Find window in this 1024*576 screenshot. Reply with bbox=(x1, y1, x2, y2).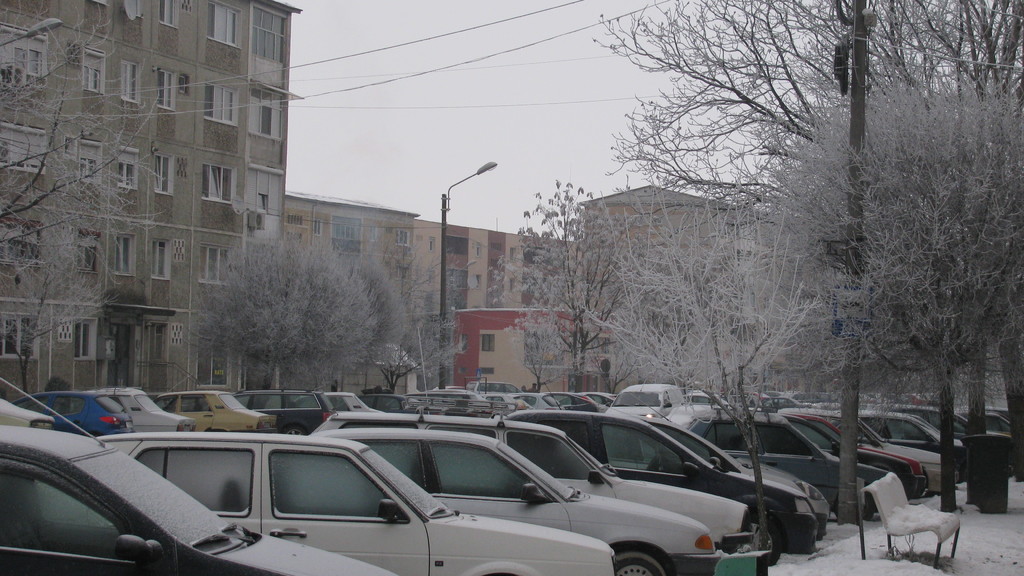
bbox=(0, 217, 40, 266).
